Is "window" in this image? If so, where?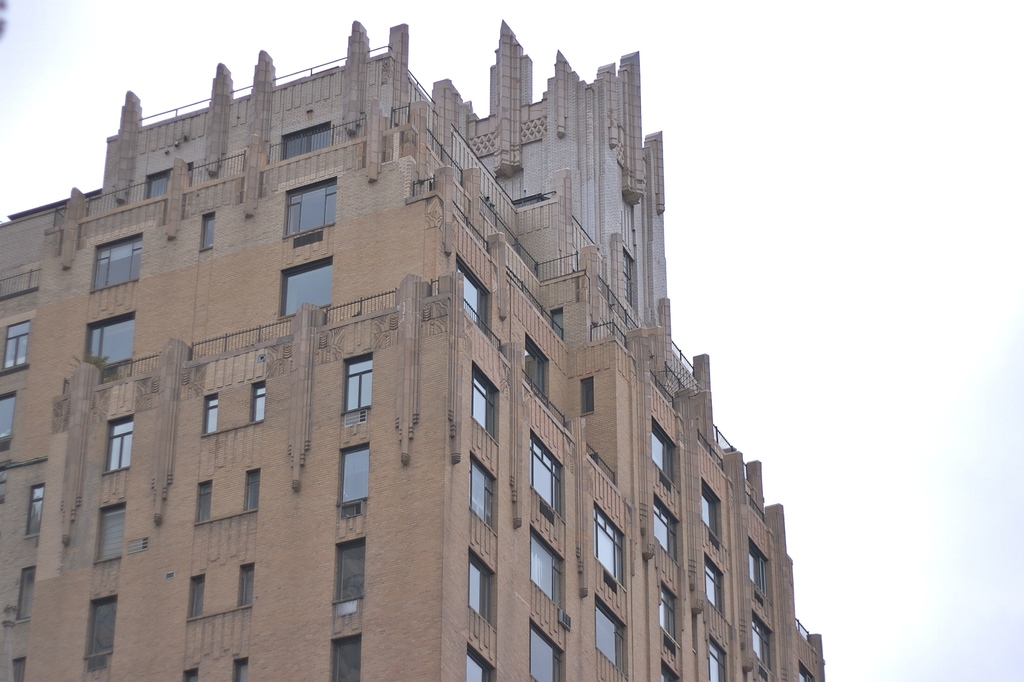
Yes, at 83,598,120,653.
